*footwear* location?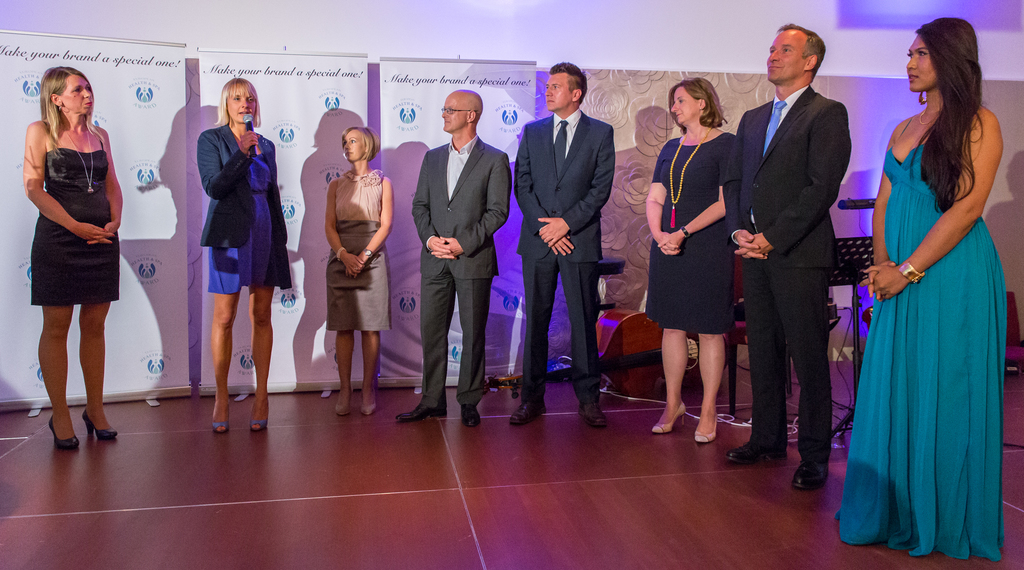
detection(213, 405, 231, 436)
